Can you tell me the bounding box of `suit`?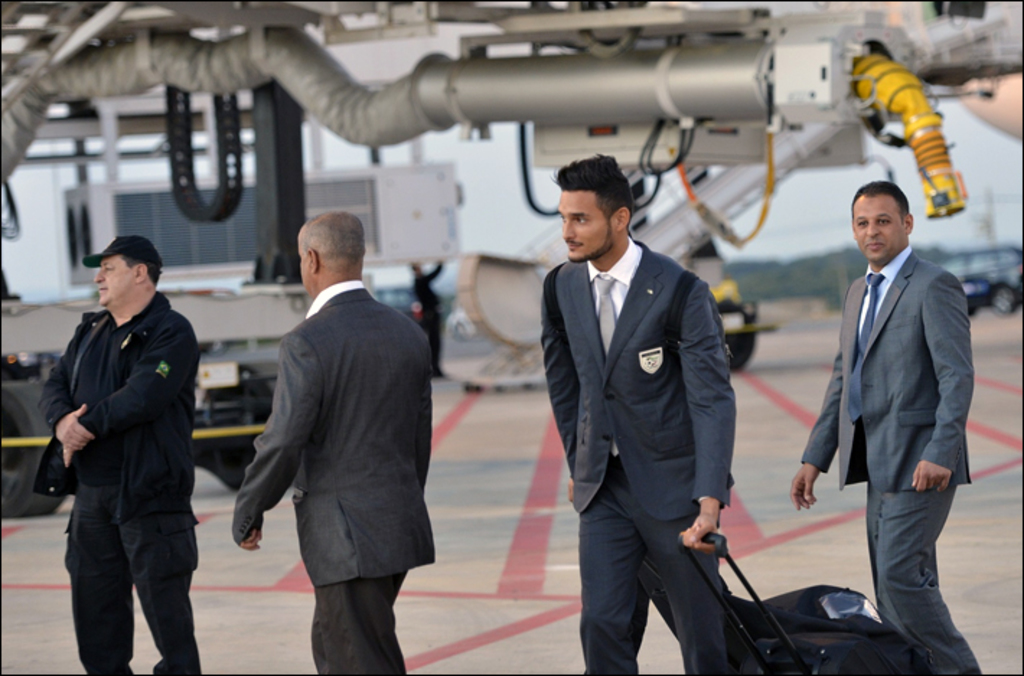
802,167,974,663.
